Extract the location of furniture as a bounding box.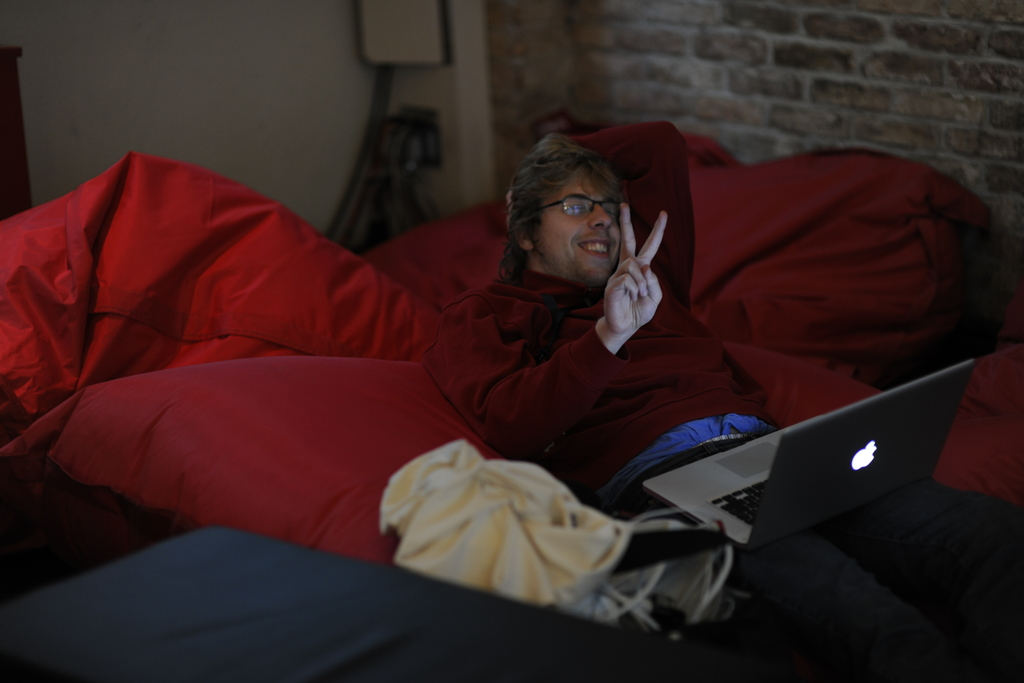
(0, 129, 1023, 662).
